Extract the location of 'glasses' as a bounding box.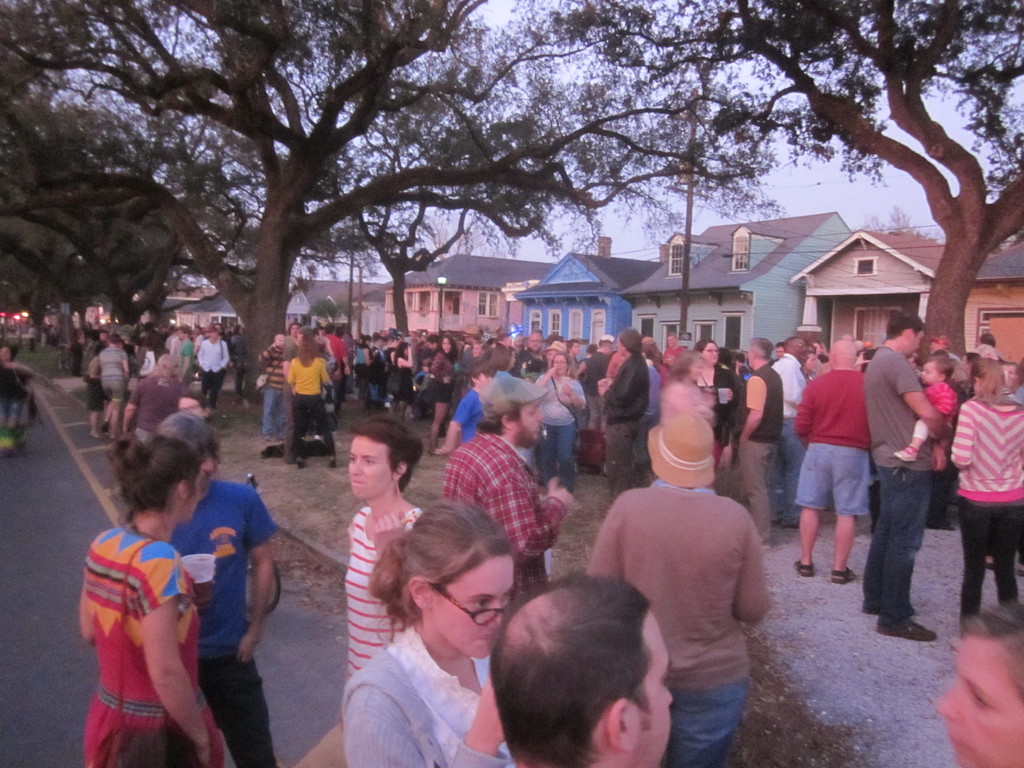
<bbox>787, 343, 806, 351</bbox>.
